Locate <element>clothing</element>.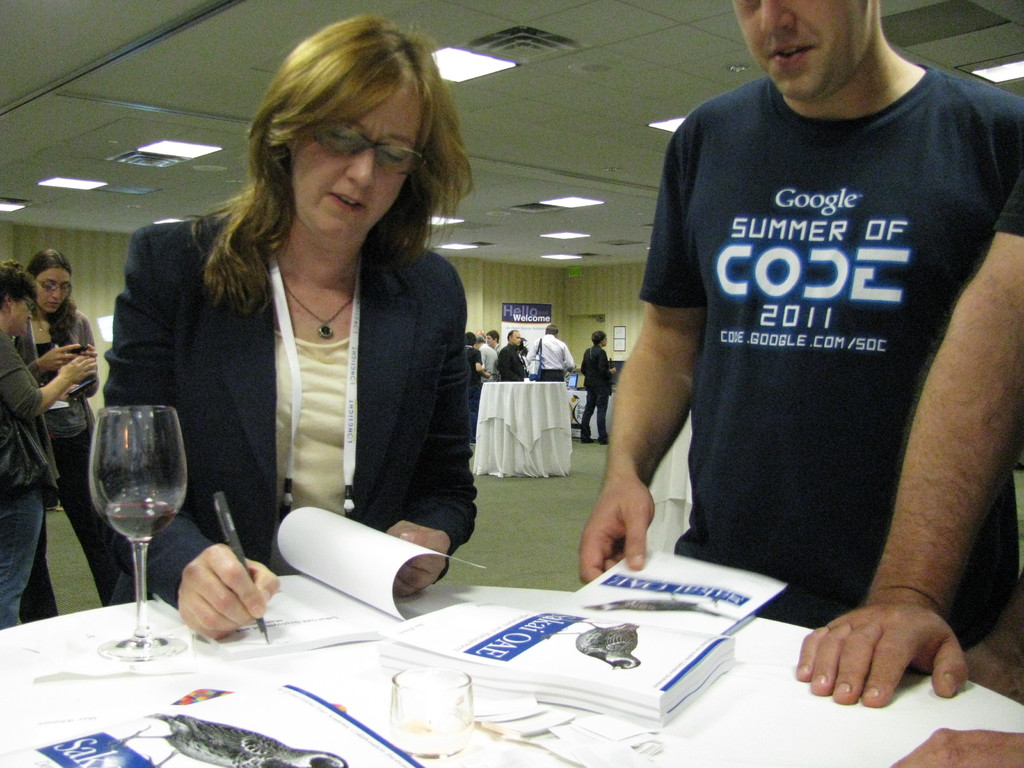
Bounding box: x1=106, y1=214, x2=479, y2=611.
